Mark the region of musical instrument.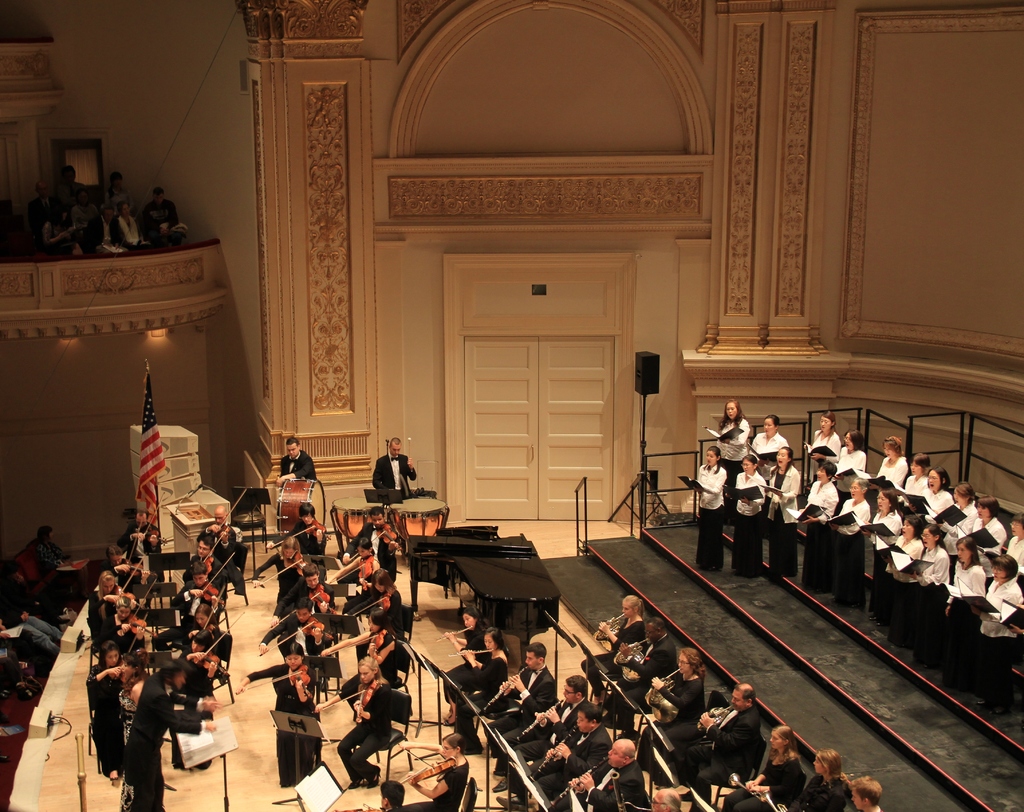
Region: 541, 751, 612, 809.
